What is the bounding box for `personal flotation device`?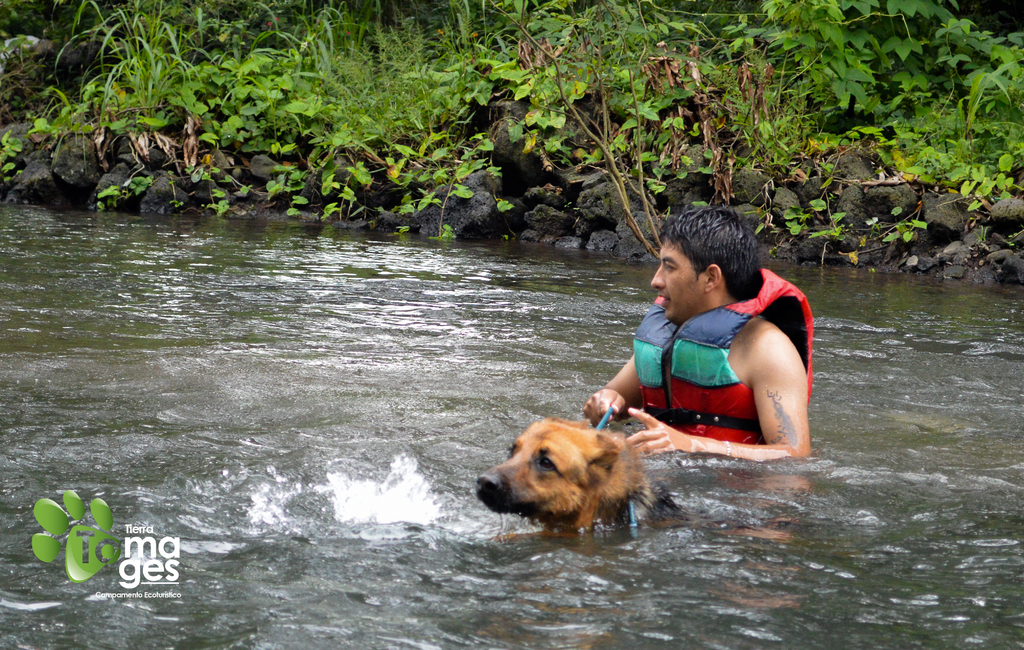
{"x1": 632, "y1": 268, "x2": 815, "y2": 444}.
